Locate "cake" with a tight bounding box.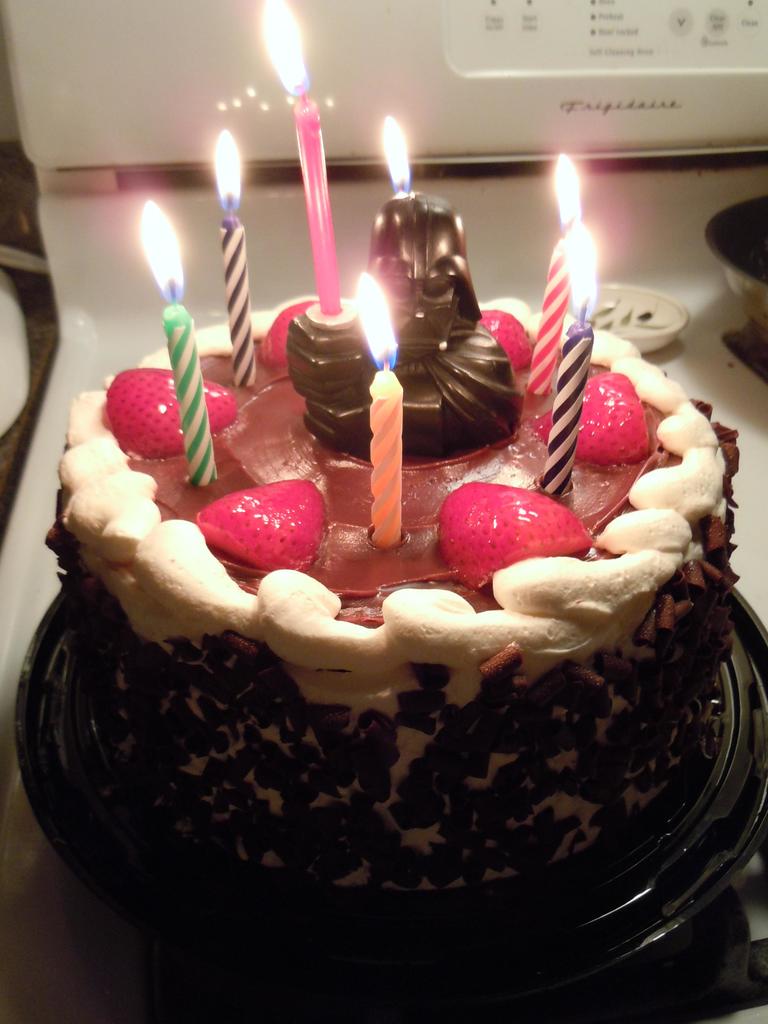
BBox(52, 191, 740, 917).
